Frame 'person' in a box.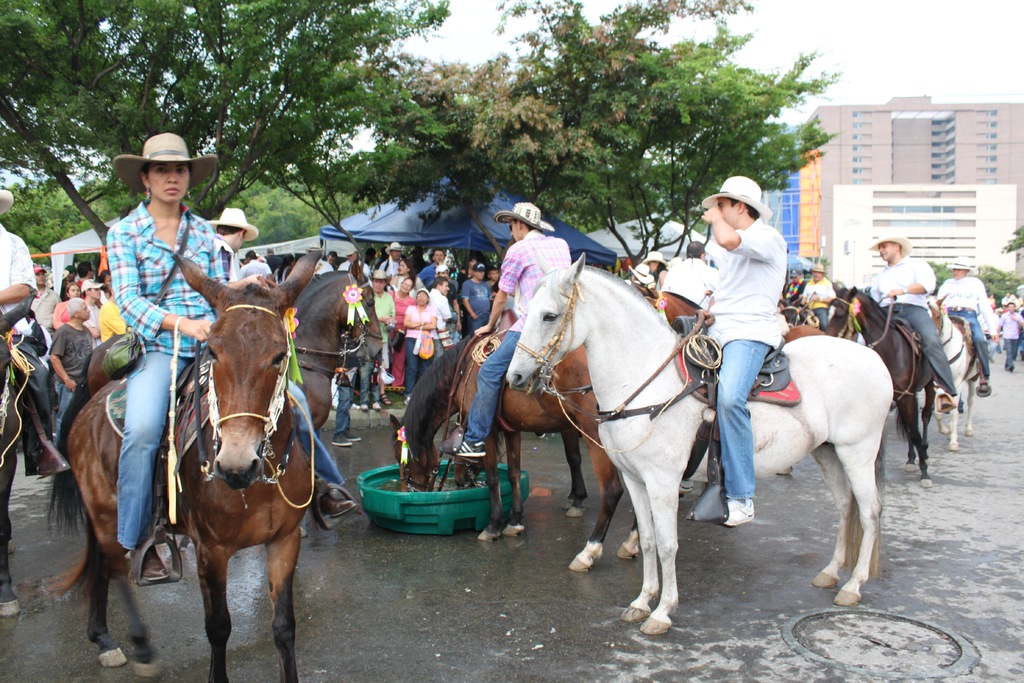
(940, 264, 990, 398).
